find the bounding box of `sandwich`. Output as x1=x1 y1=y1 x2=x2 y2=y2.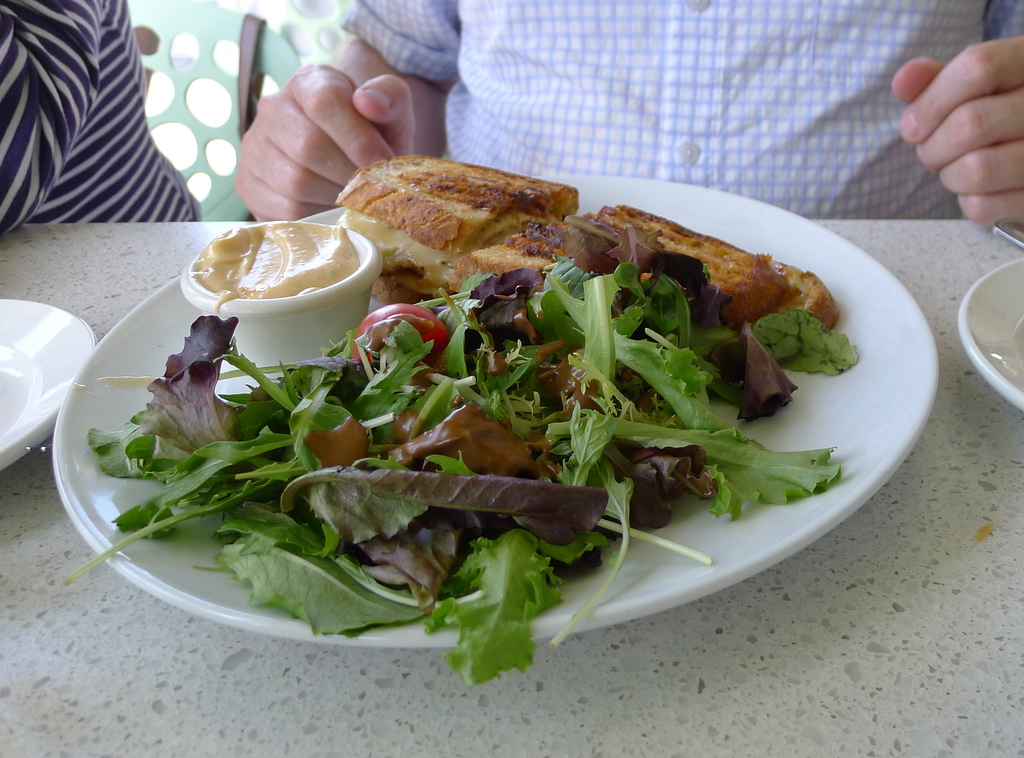
x1=337 y1=152 x2=584 y2=306.
